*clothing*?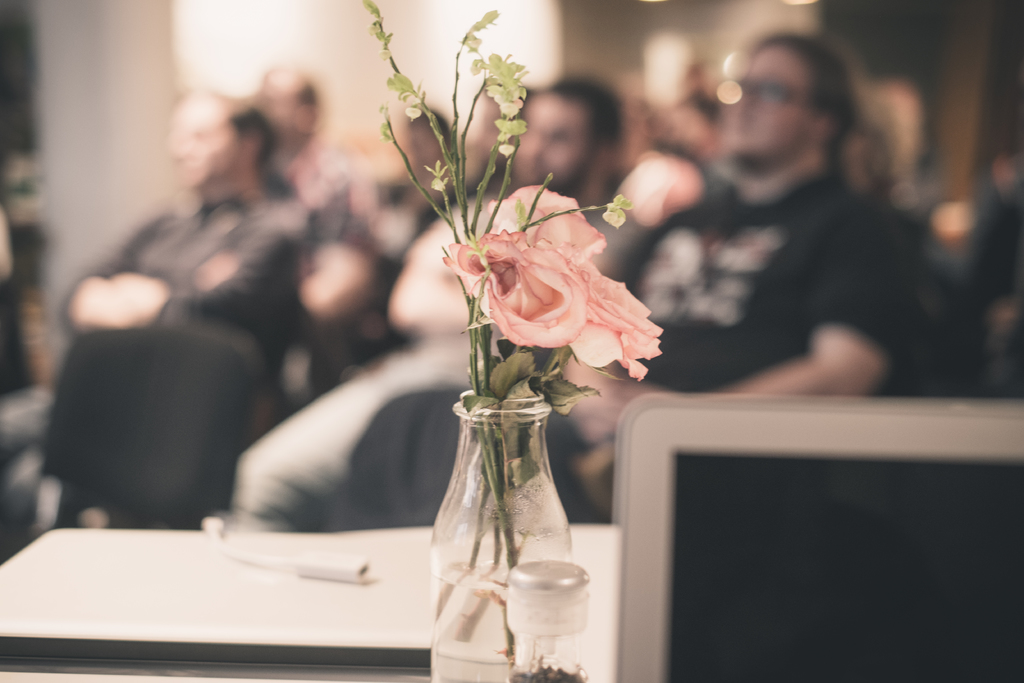
crop(371, 162, 924, 532)
